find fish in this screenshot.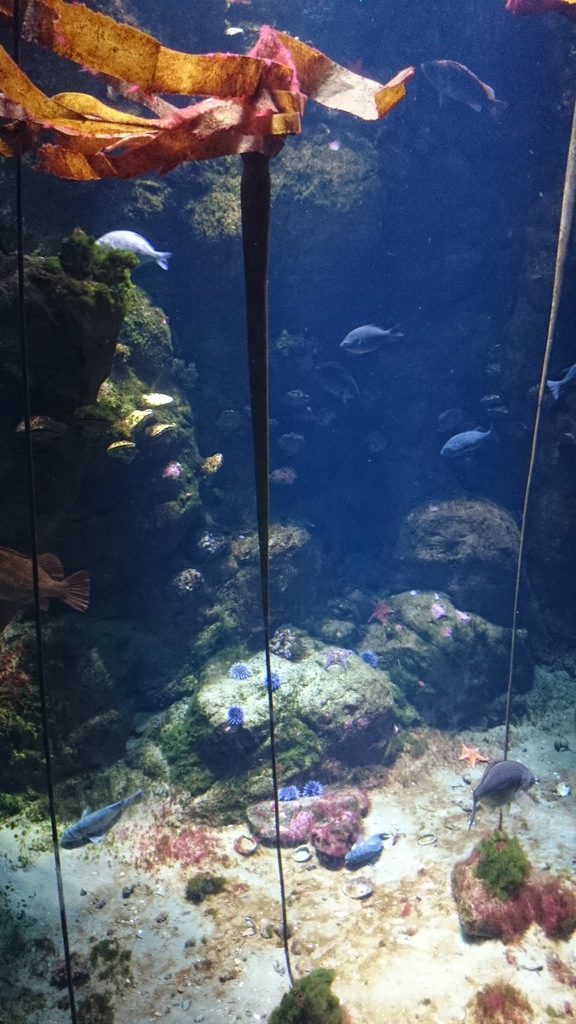
The bounding box for fish is [543,363,575,401].
